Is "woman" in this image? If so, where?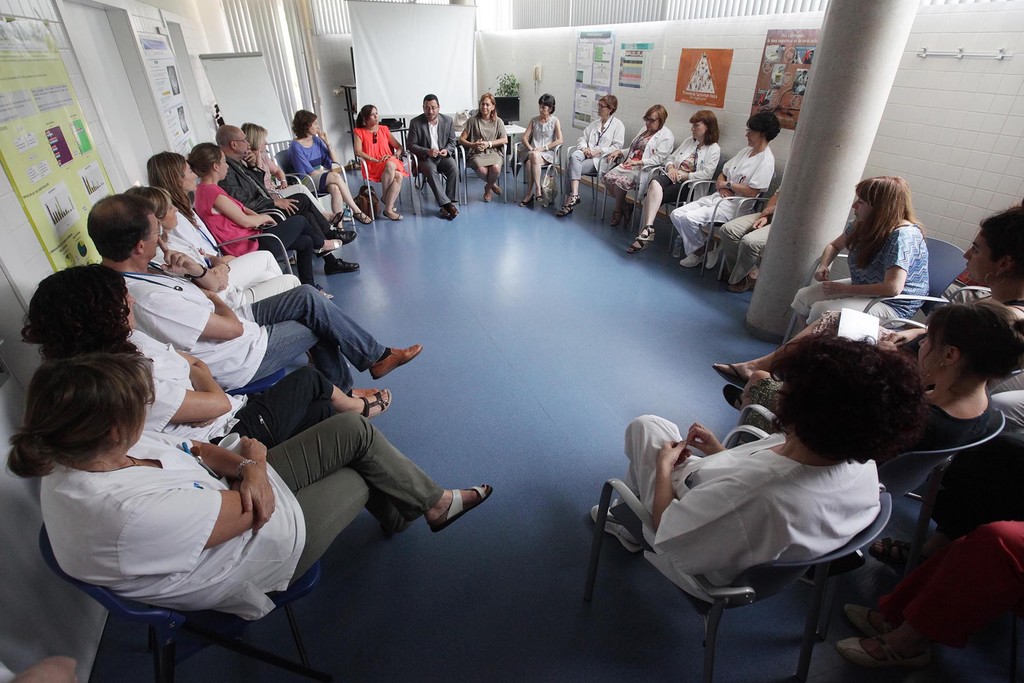
Yes, at (669,110,785,269).
